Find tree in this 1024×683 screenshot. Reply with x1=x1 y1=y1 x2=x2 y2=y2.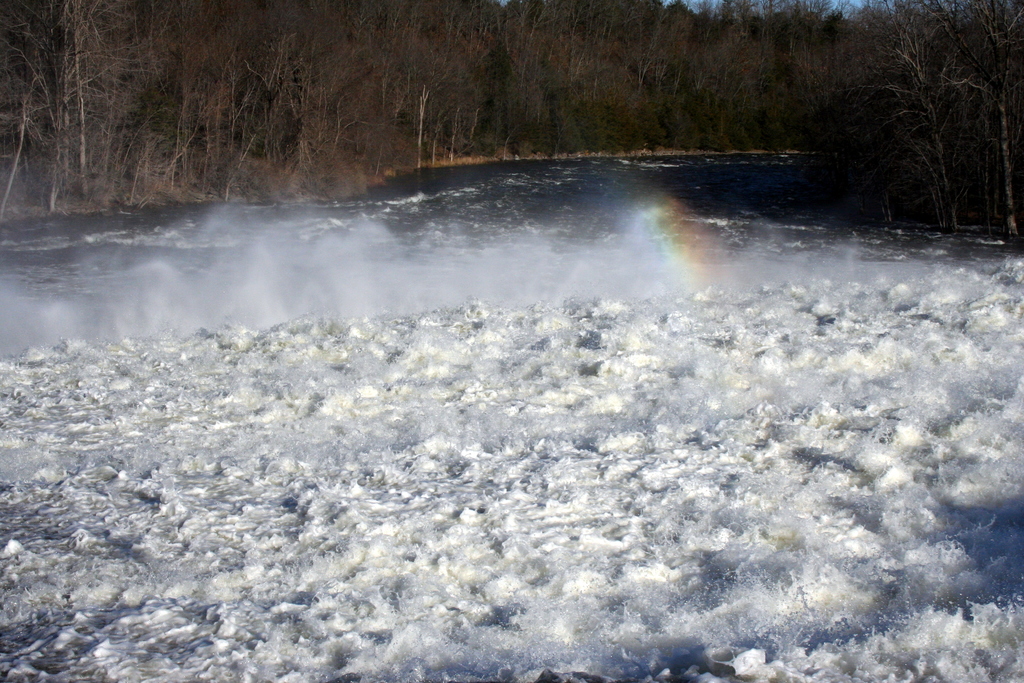
x1=796 y1=24 x2=1001 y2=219.
